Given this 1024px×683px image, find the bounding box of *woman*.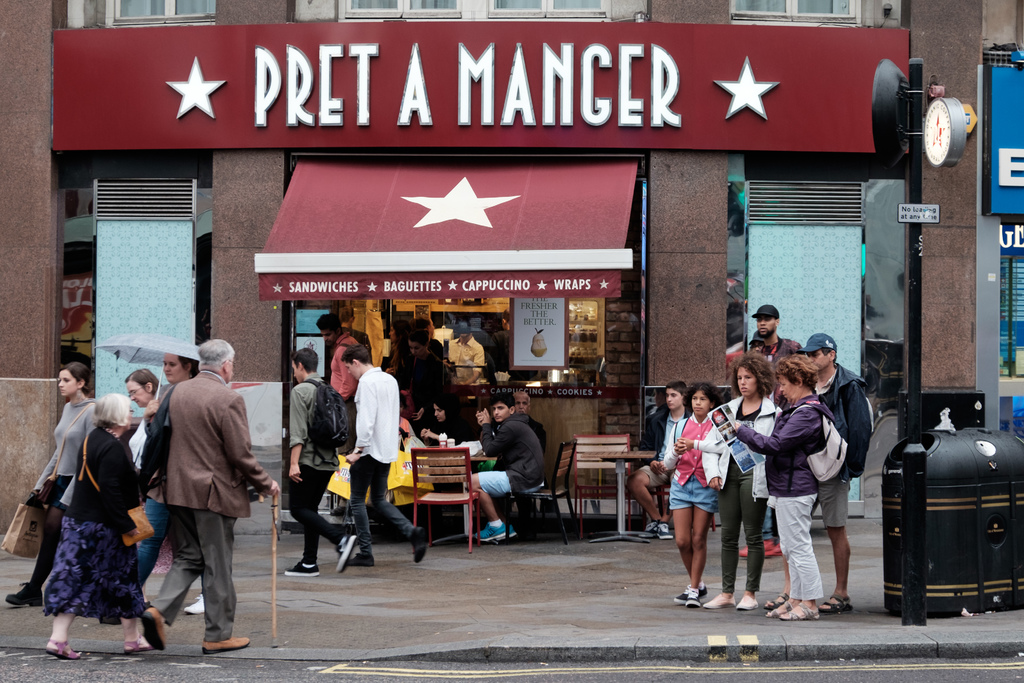
0, 361, 93, 613.
